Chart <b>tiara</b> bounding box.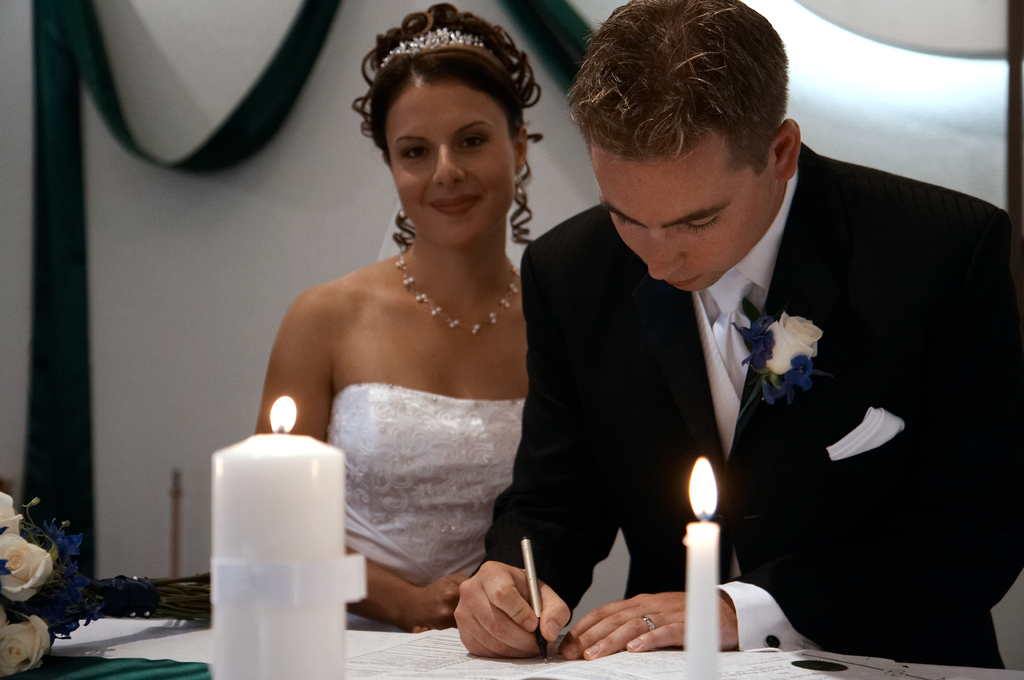
Charted: (380,28,484,67).
